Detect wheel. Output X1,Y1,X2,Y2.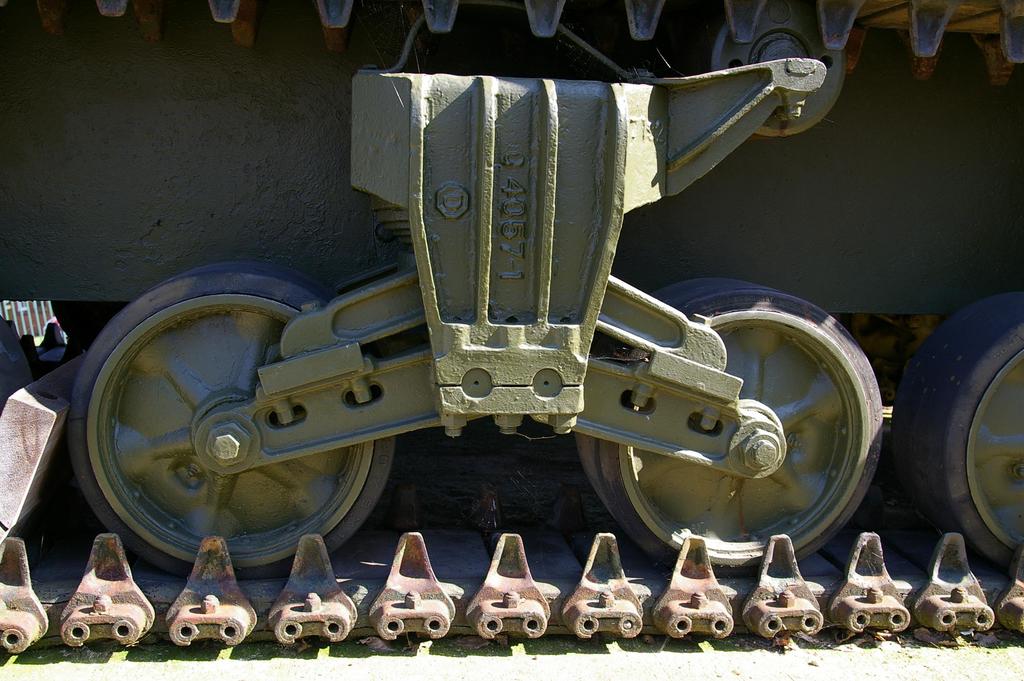
48,271,405,586.
